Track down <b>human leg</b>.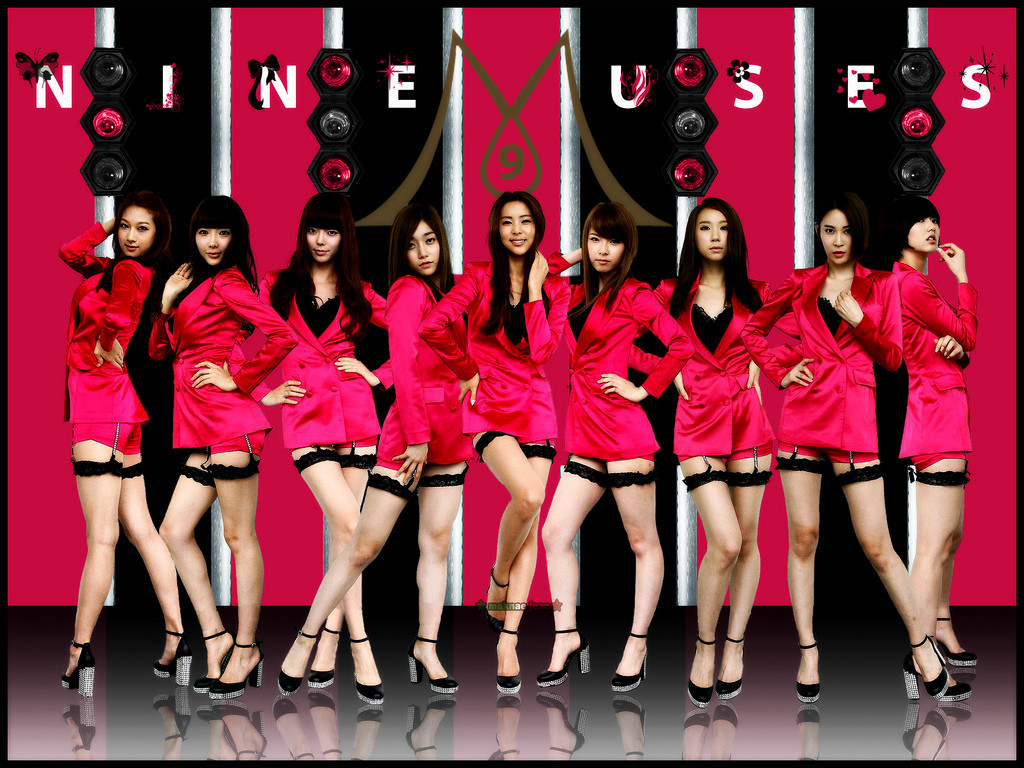
Tracked to l=729, t=458, r=750, b=698.
